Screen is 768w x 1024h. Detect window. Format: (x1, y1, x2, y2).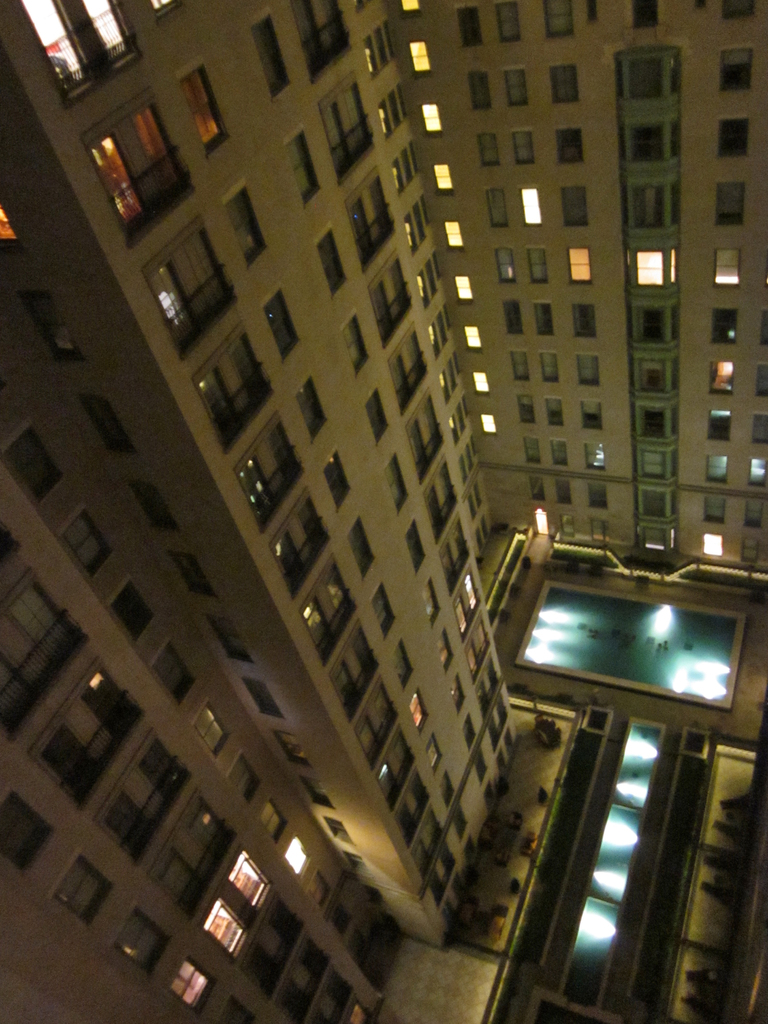
(530, 298, 553, 339).
